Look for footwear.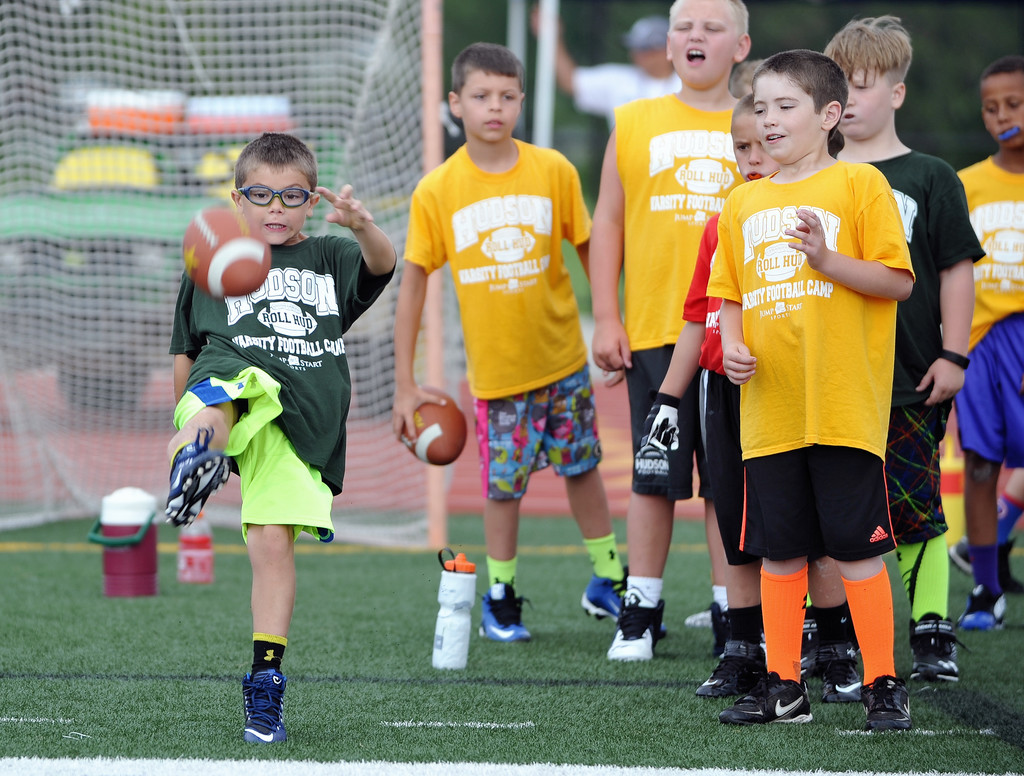
Found: 684:599:714:627.
